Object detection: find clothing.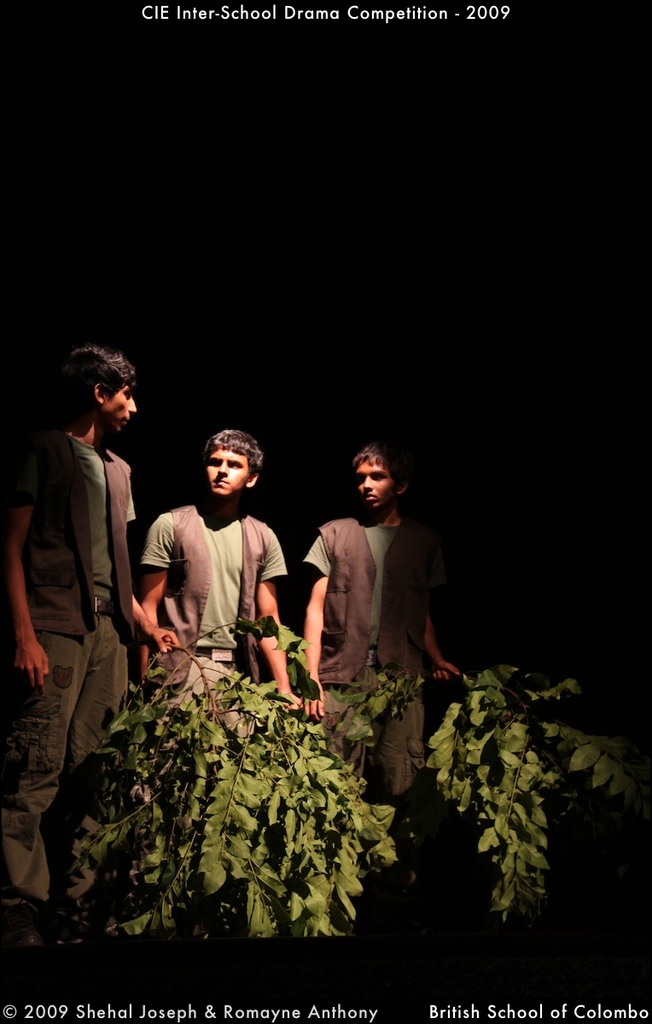
select_region(305, 507, 437, 823).
